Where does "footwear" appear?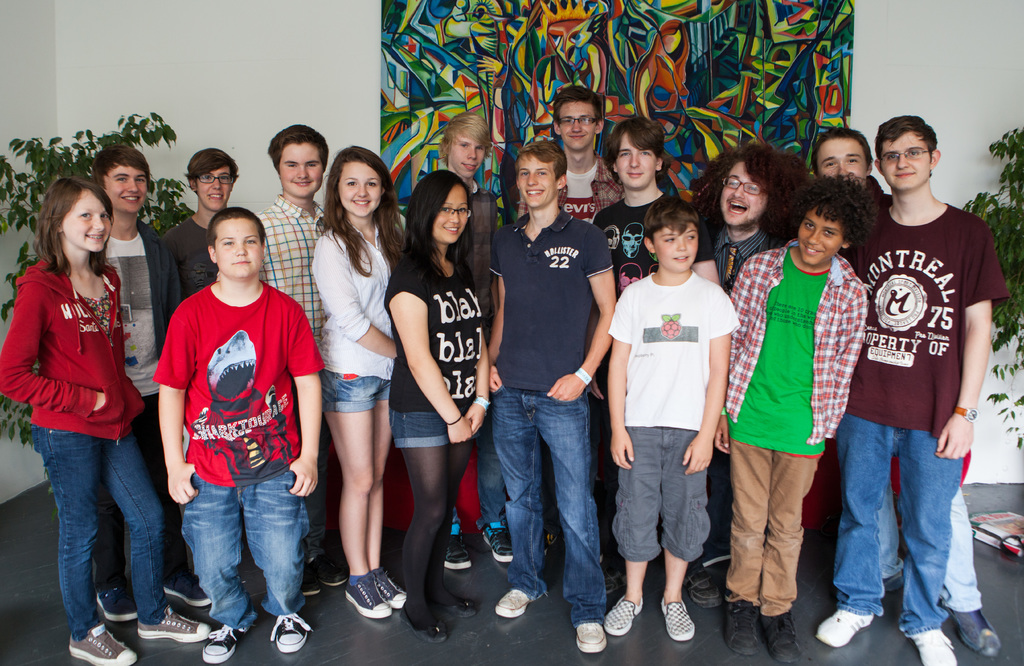
Appears at [320,556,349,592].
